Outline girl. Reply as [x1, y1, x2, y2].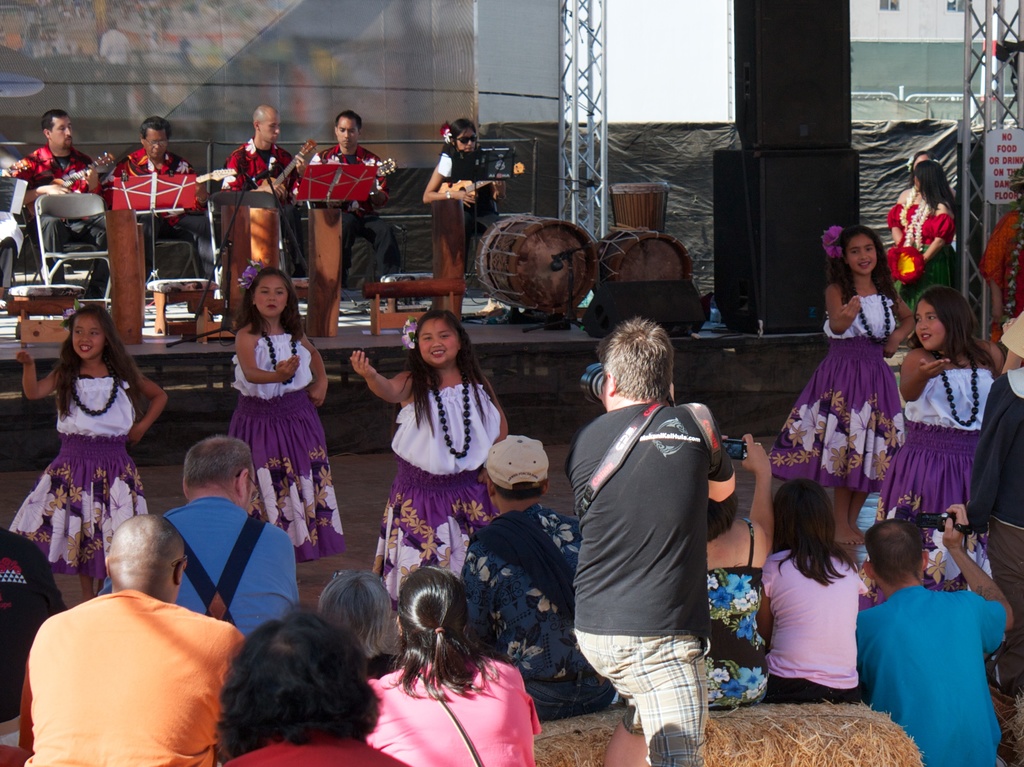
[767, 225, 915, 549].
